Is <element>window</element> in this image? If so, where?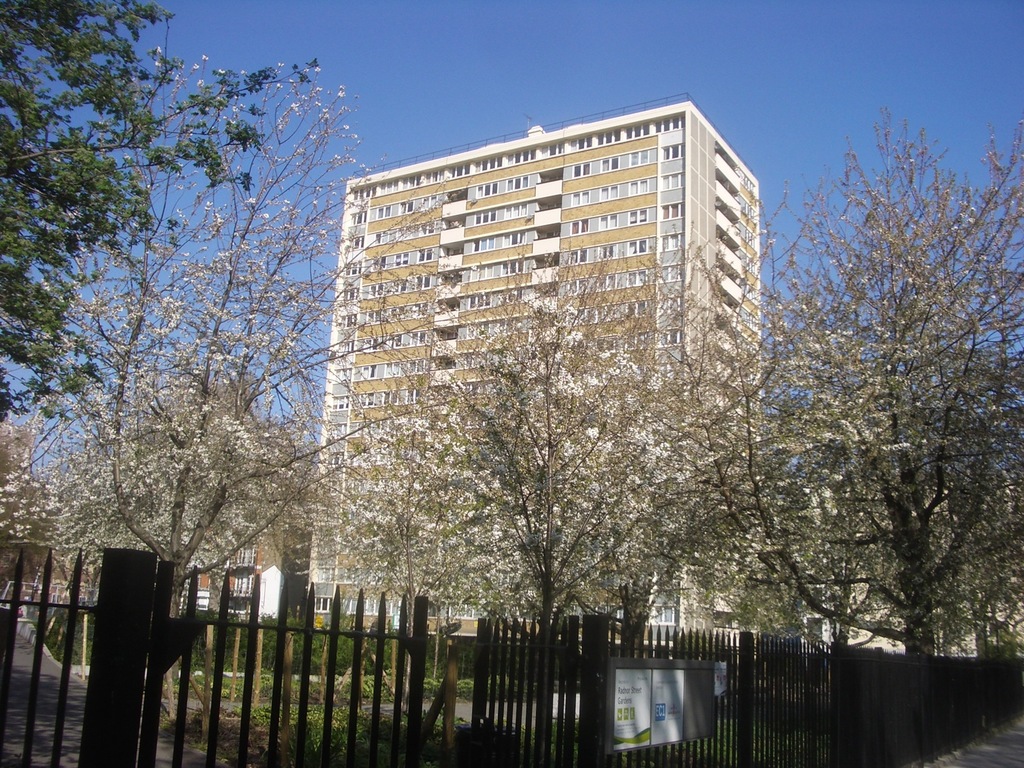
Yes, at x1=333 y1=340 x2=353 y2=353.
